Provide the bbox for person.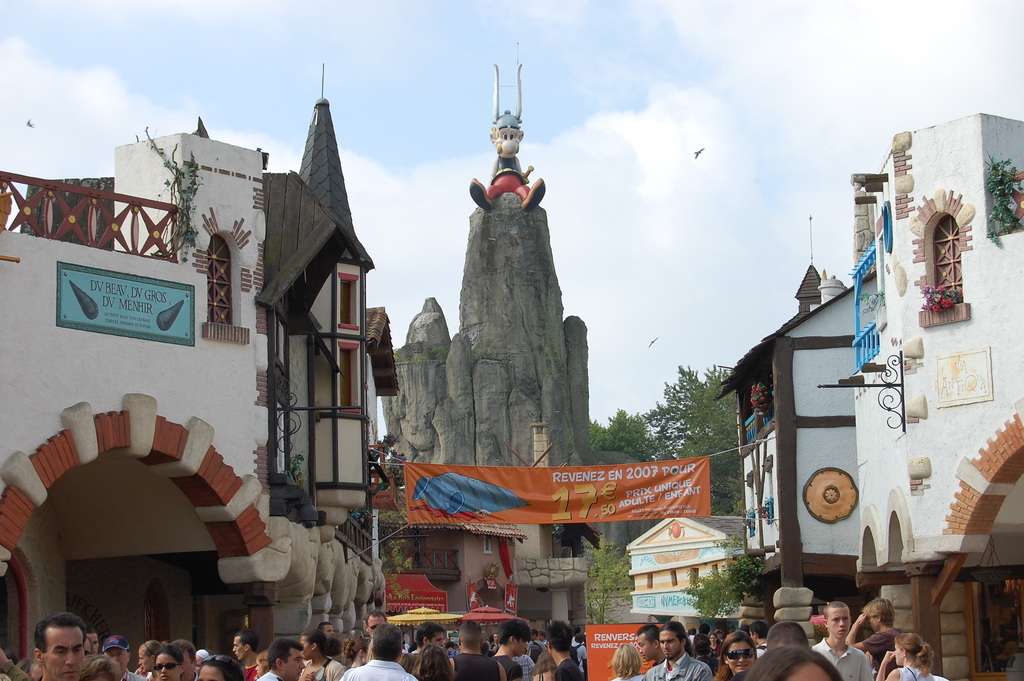
543:619:584:680.
